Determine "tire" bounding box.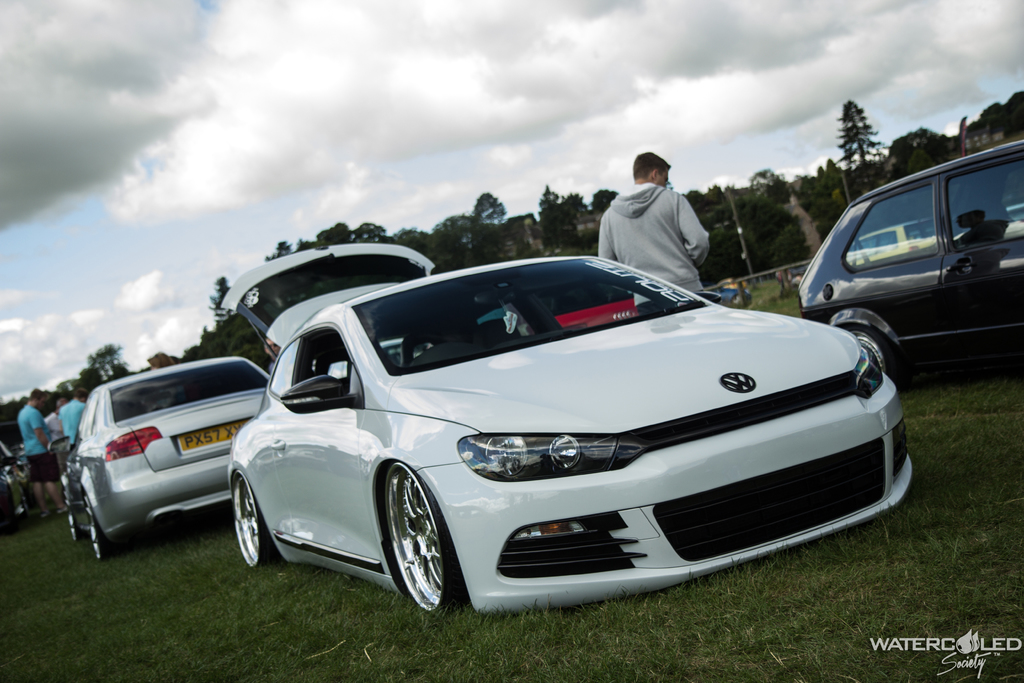
Determined: (86, 491, 108, 559).
